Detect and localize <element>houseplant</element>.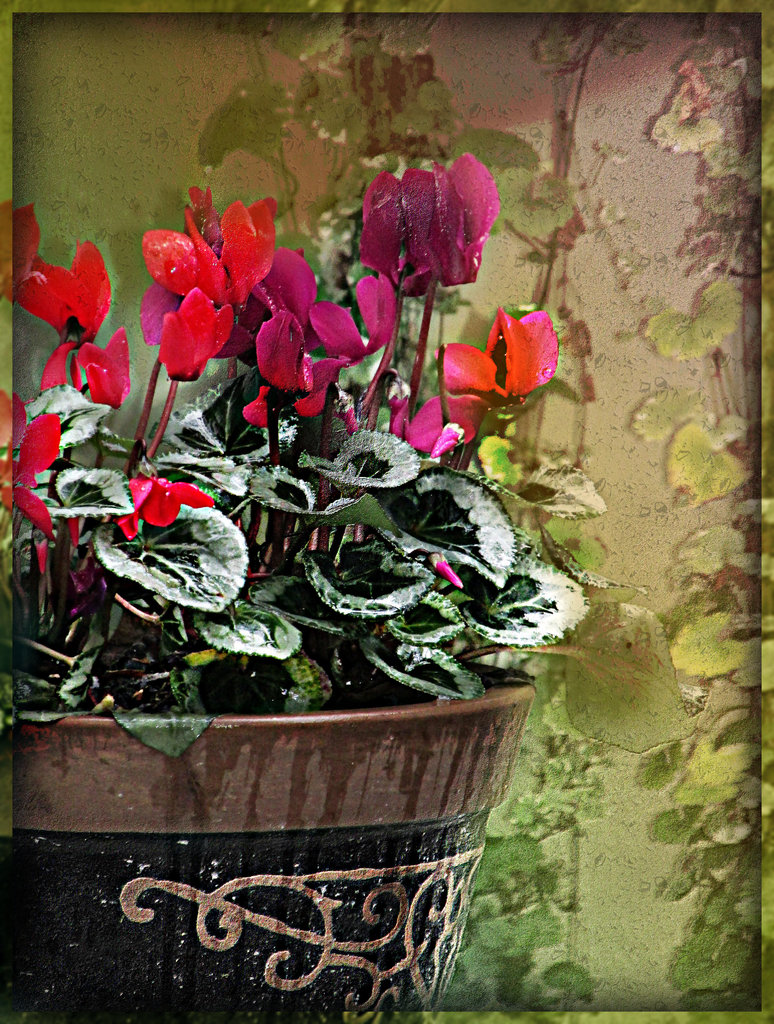
Localized at bbox=(0, 141, 611, 1023).
